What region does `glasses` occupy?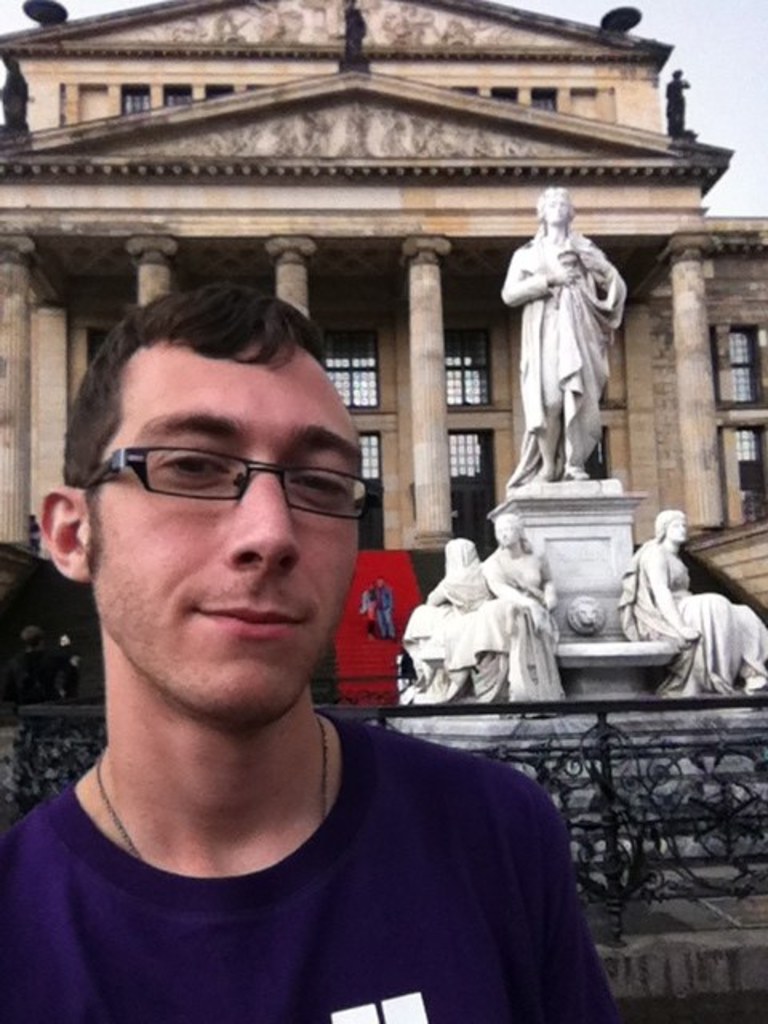
(80,446,379,518).
